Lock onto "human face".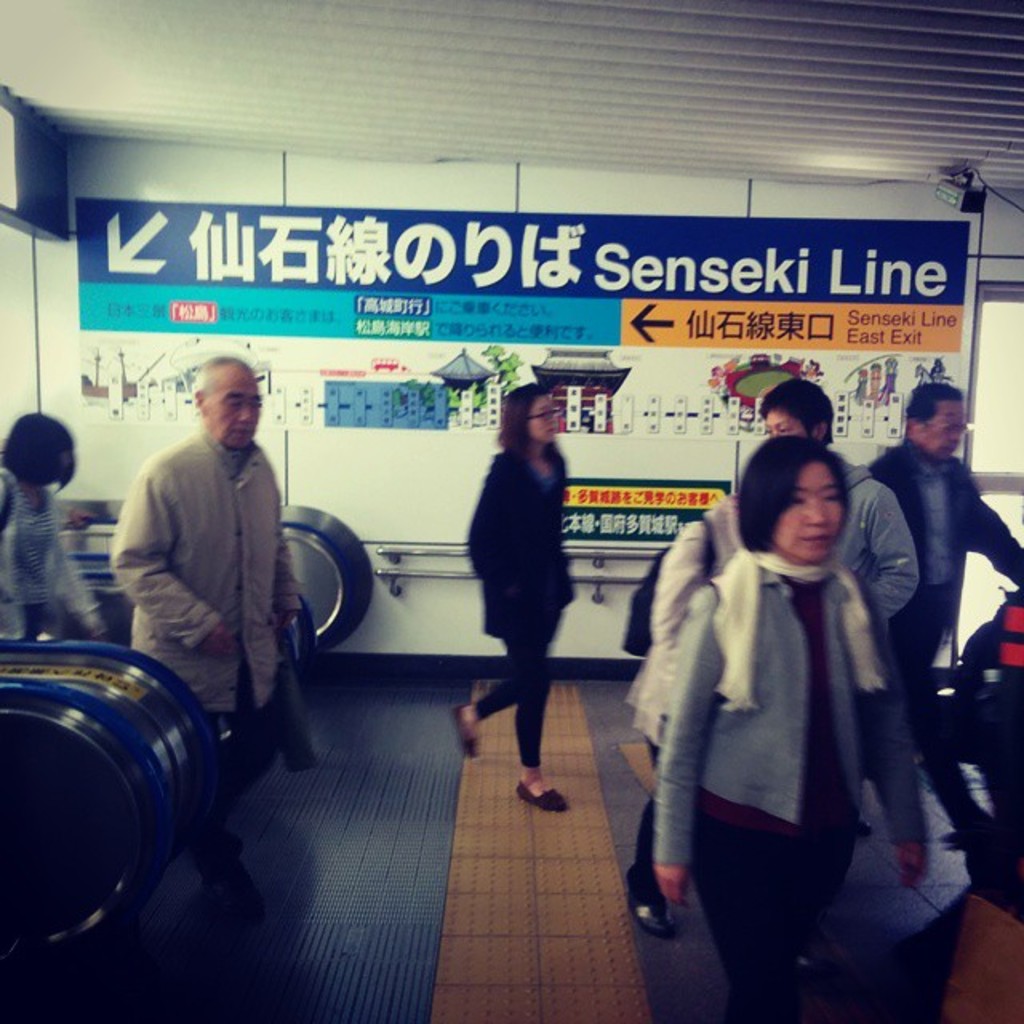
Locked: rect(784, 466, 843, 562).
